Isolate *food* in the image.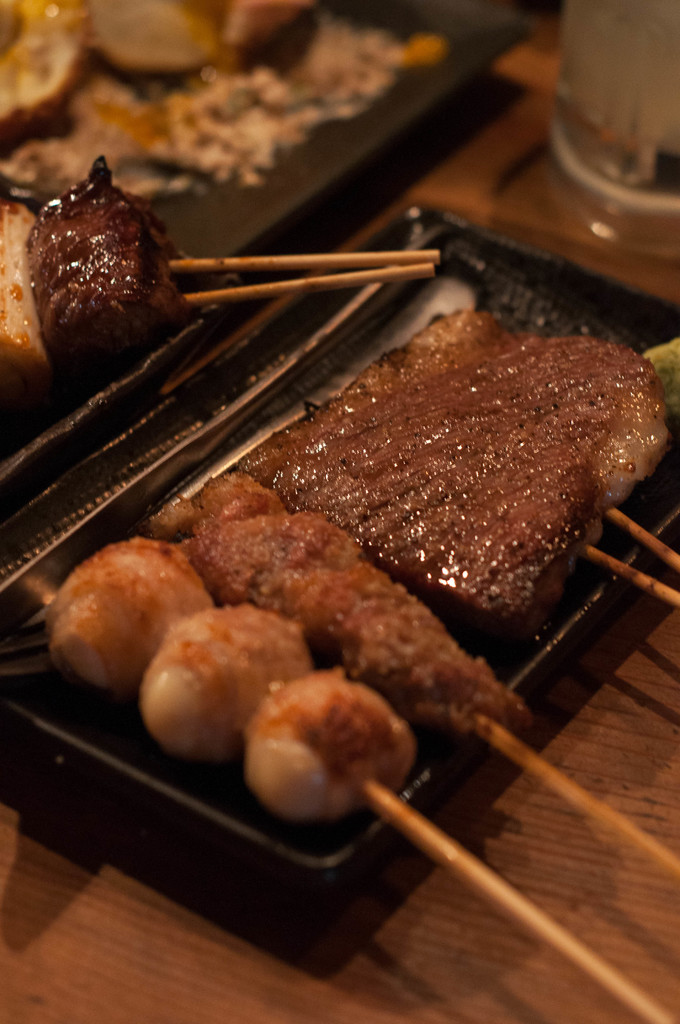
Isolated region: l=42, t=536, r=417, b=827.
